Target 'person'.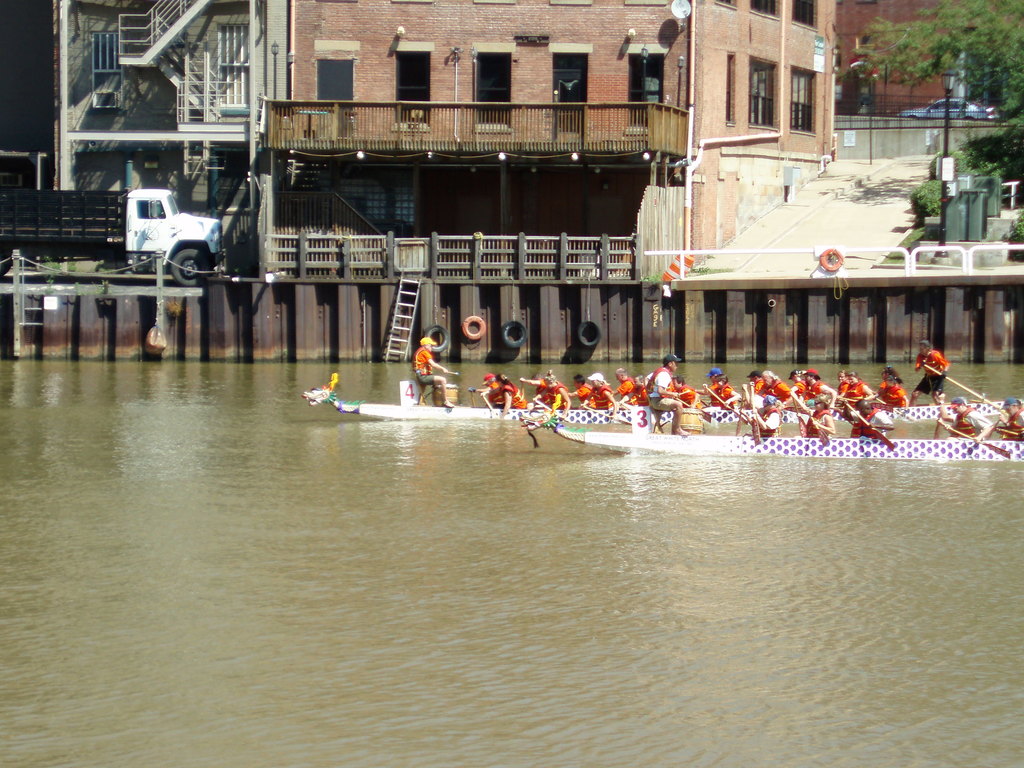
Target region: (788, 370, 806, 403).
